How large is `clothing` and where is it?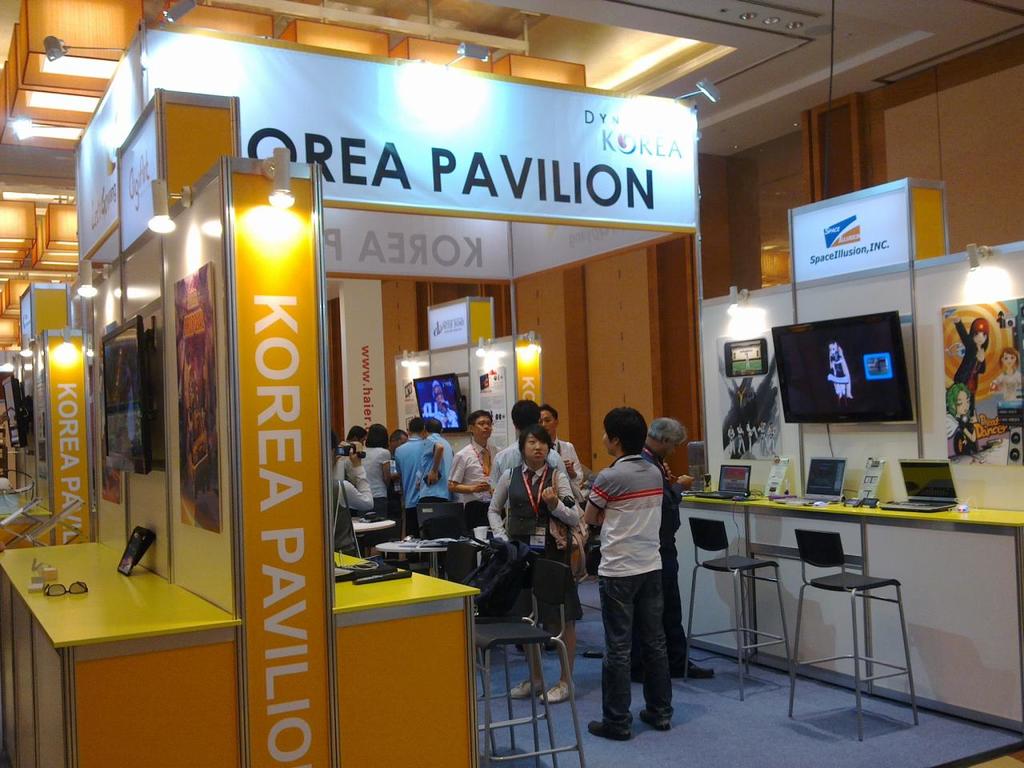
Bounding box: locate(442, 438, 506, 506).
